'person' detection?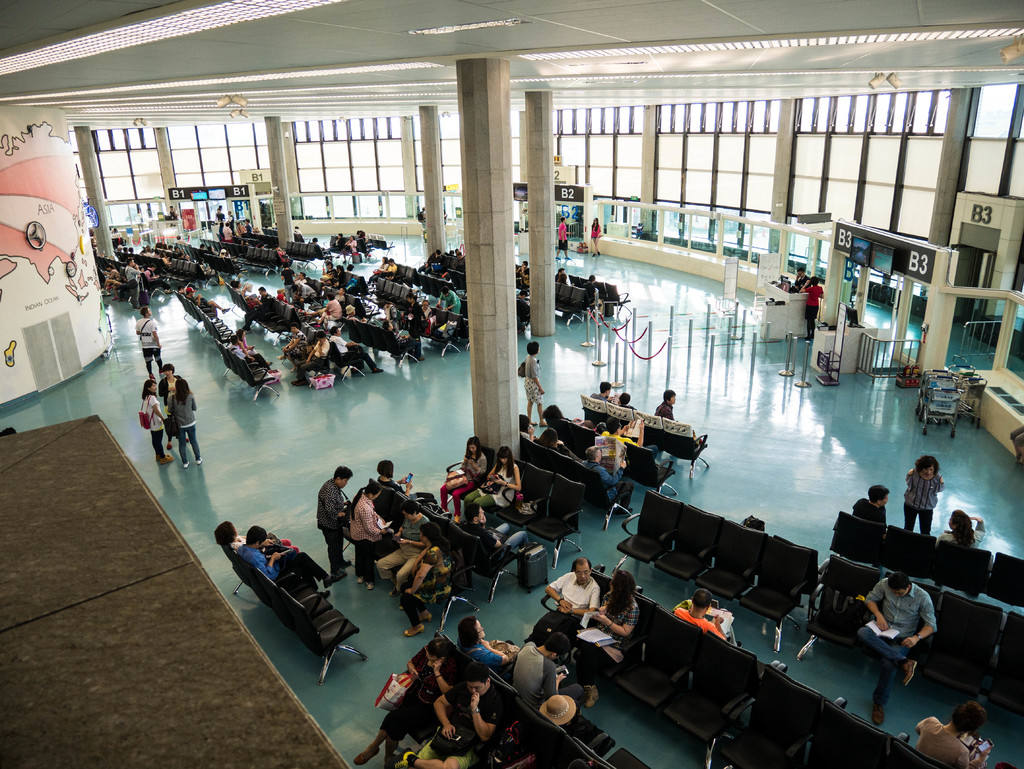
<region>394, 665, 513, 768</region>
